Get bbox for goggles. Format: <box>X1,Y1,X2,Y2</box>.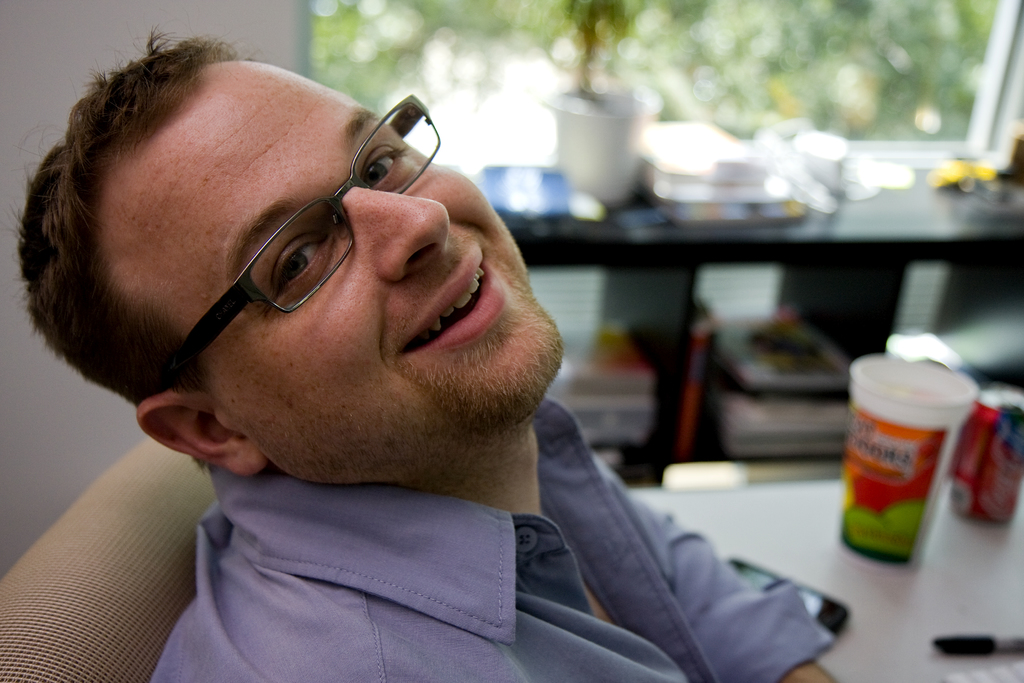
<box>81,130,481,349</box>.
